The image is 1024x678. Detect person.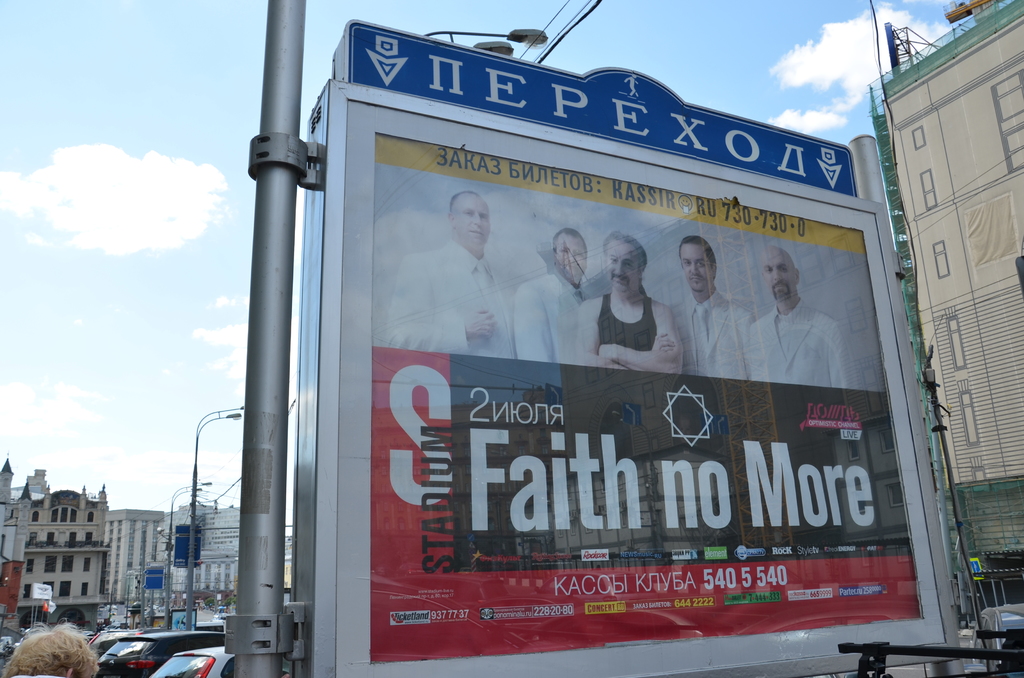
Detection: (left=387, top=184, right=520, bottom=359).
